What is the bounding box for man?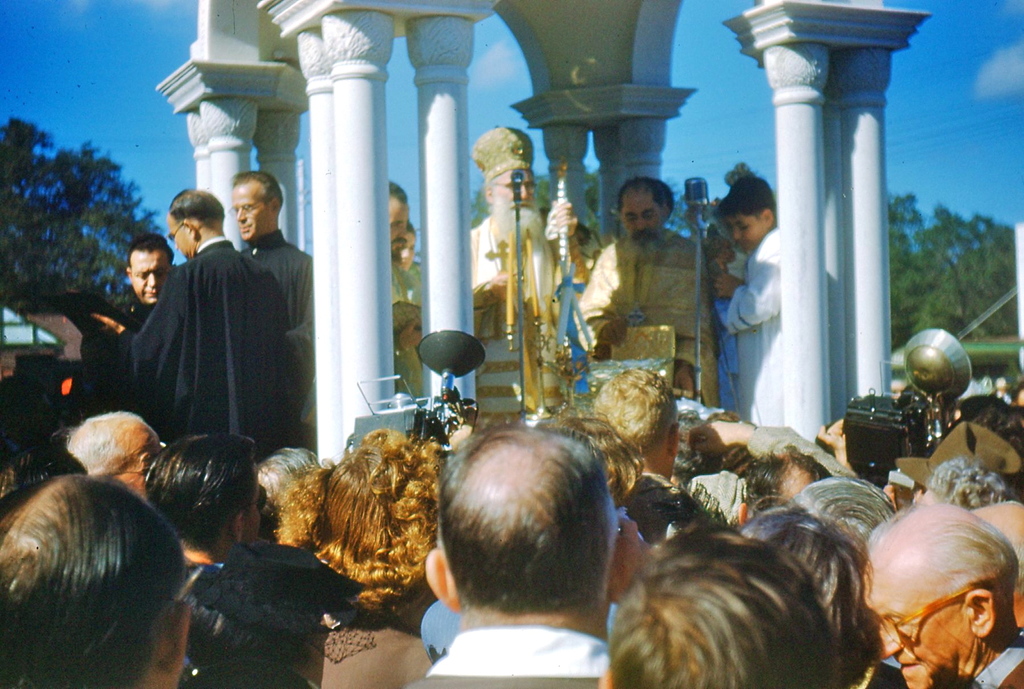
{"x1": 89, "y1": 238, "x2": 178, "y2": 398}.
